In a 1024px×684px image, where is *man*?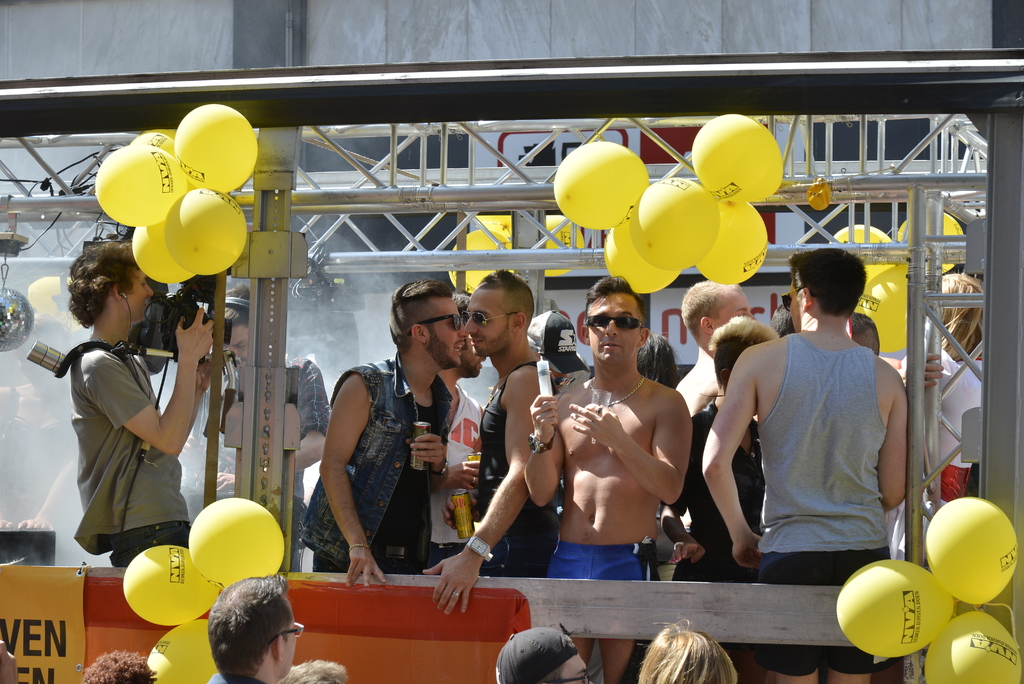
<region>420, 268, 553, 619</region>.
